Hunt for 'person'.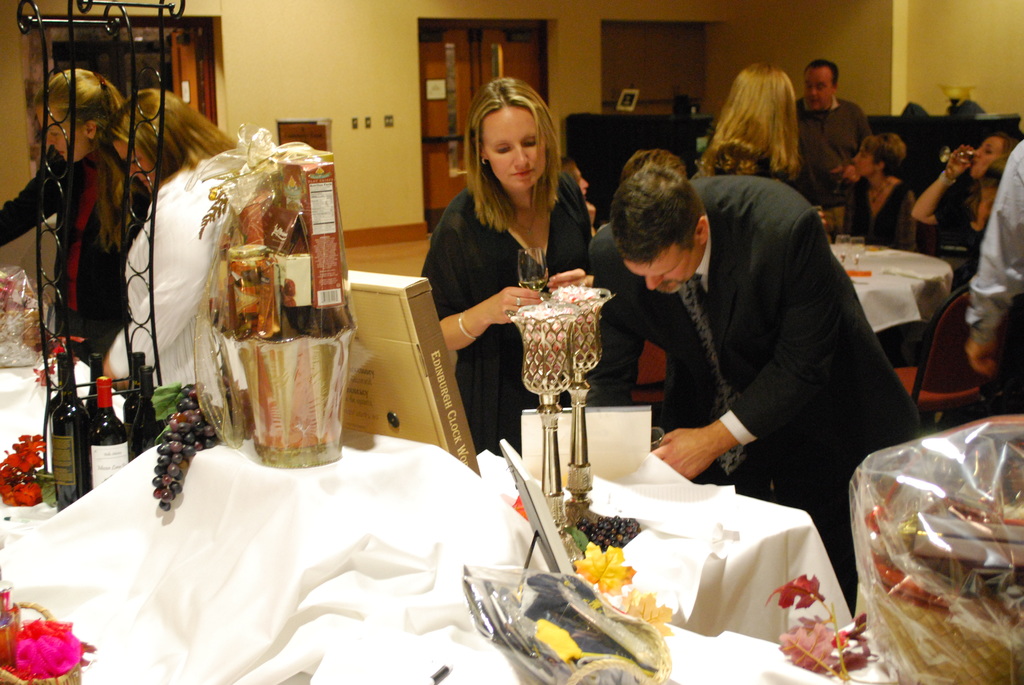
Hunted down at bbox=(783, 43, 880, 180).
